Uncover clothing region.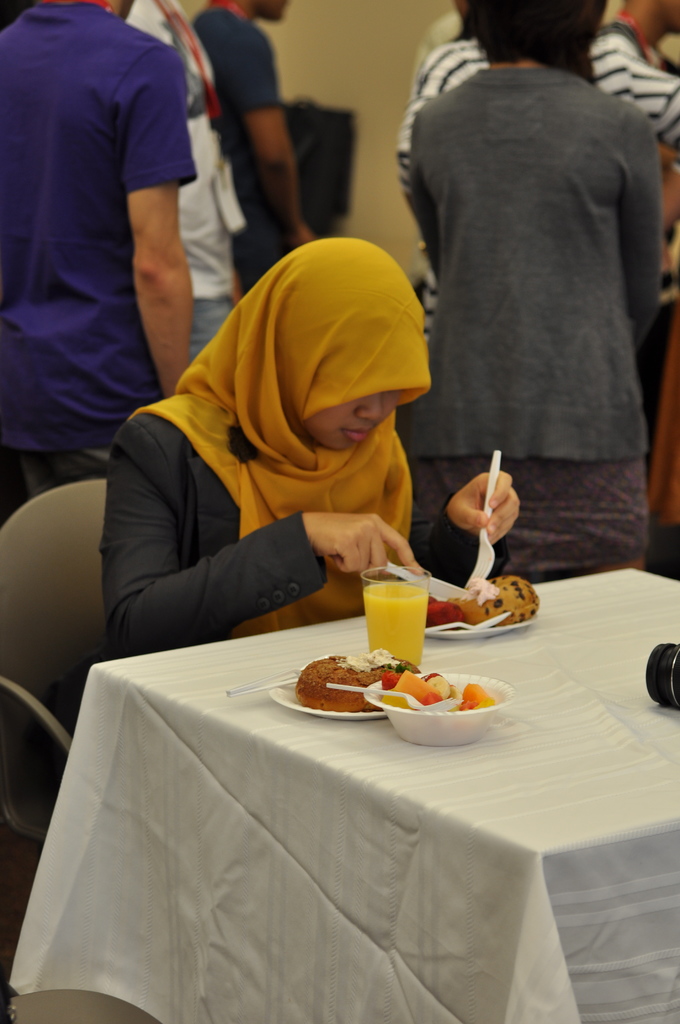
Uncovered: pyautogui.locateOnScreen(0, 0, 203, 518).
